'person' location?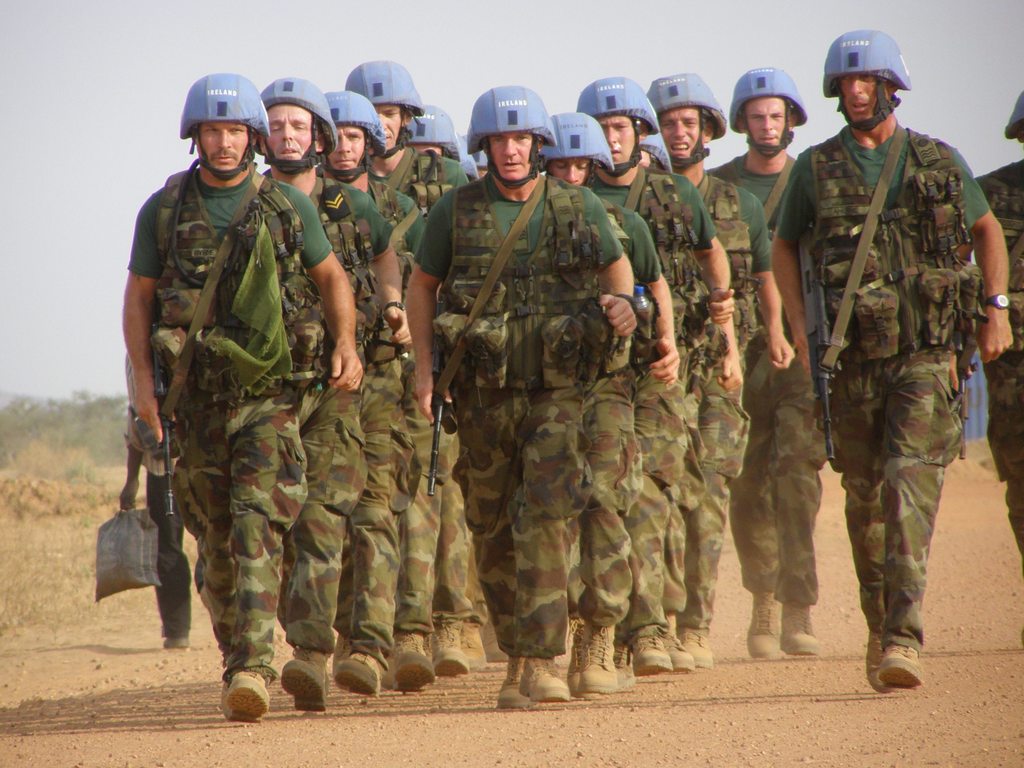
539,108,683,696
